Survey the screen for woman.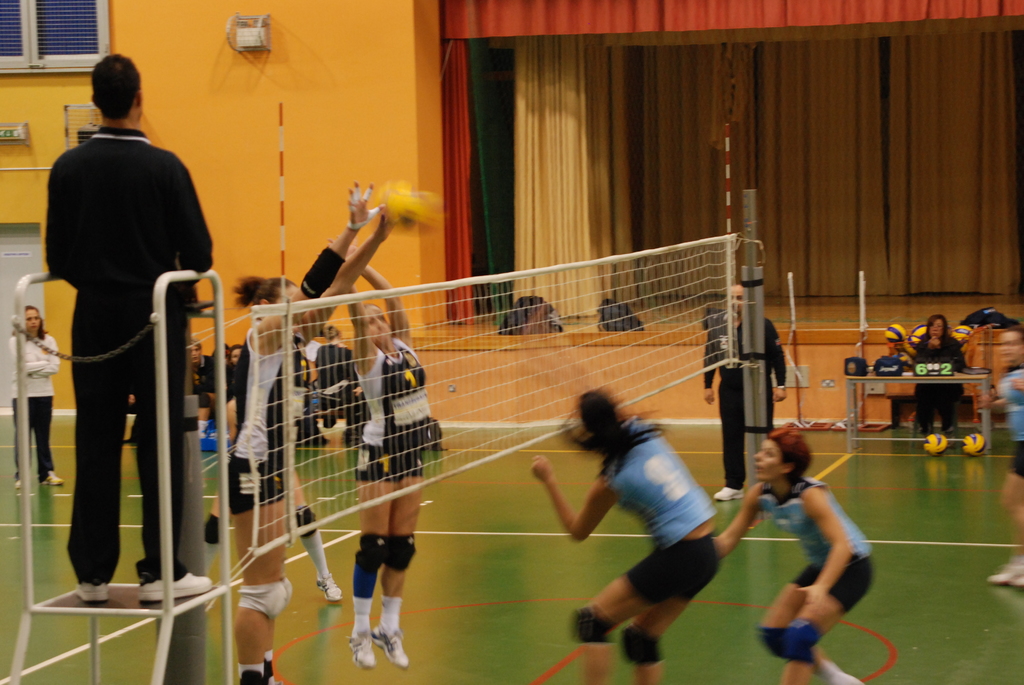
Survey found: 972, 325, 1023, 588.
